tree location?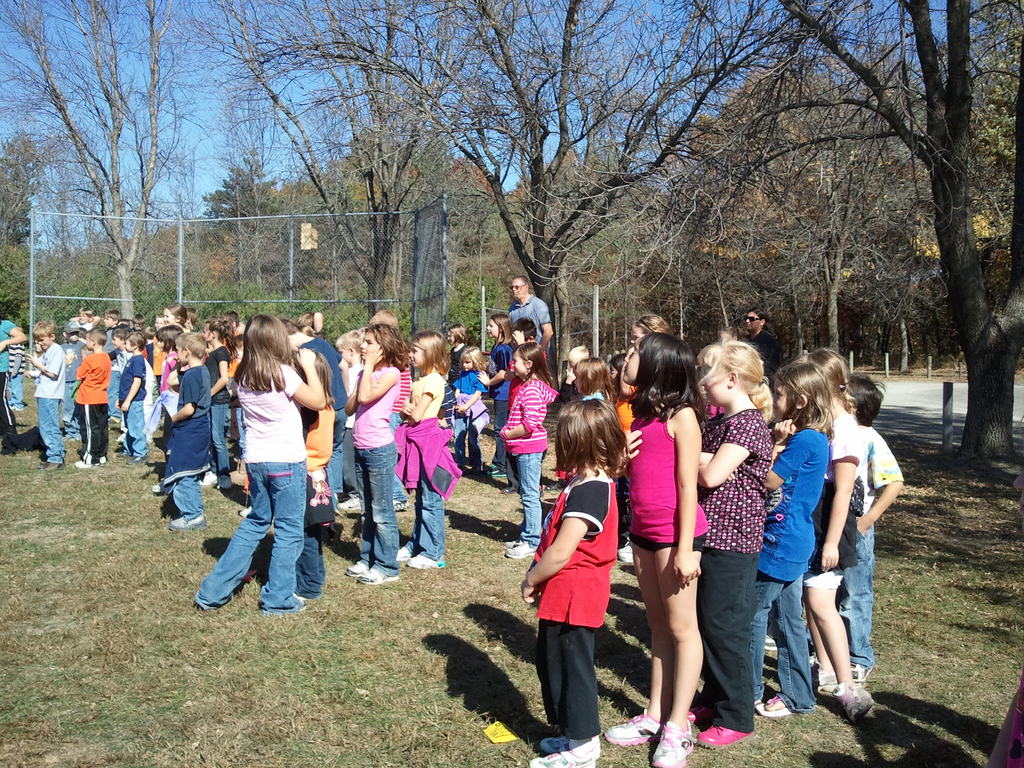
(x1=277, y1=0, x2=794, y2=403)
